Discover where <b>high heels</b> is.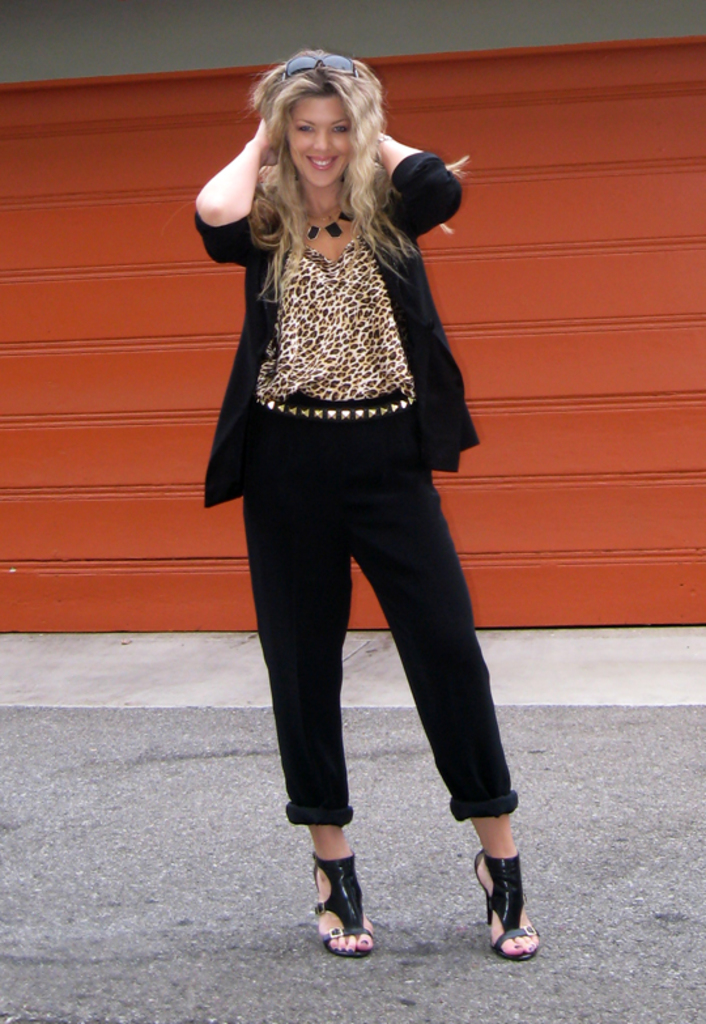
Discovered at [x1=471, y1=851, x2=545, y2=961].
